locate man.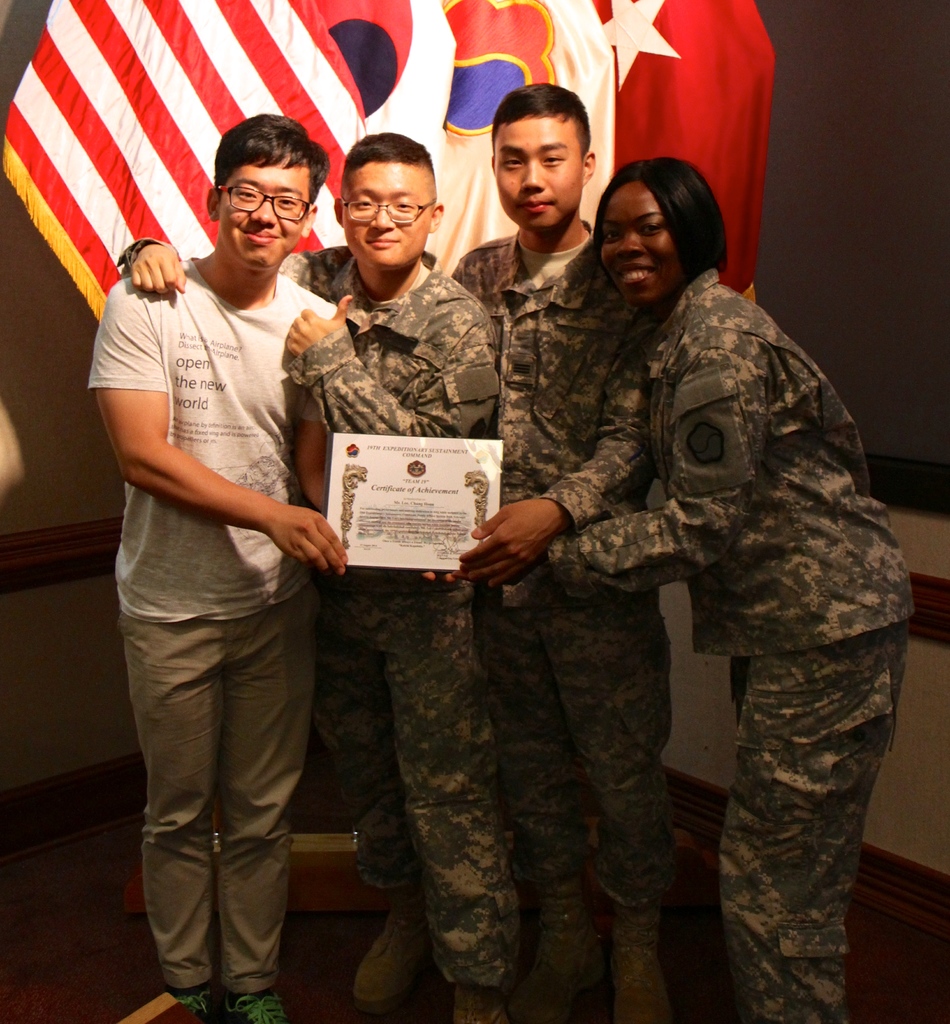
Bounding box: {"x1": 450, "y1": 81, "x2": 686, "y2": 1023}.
